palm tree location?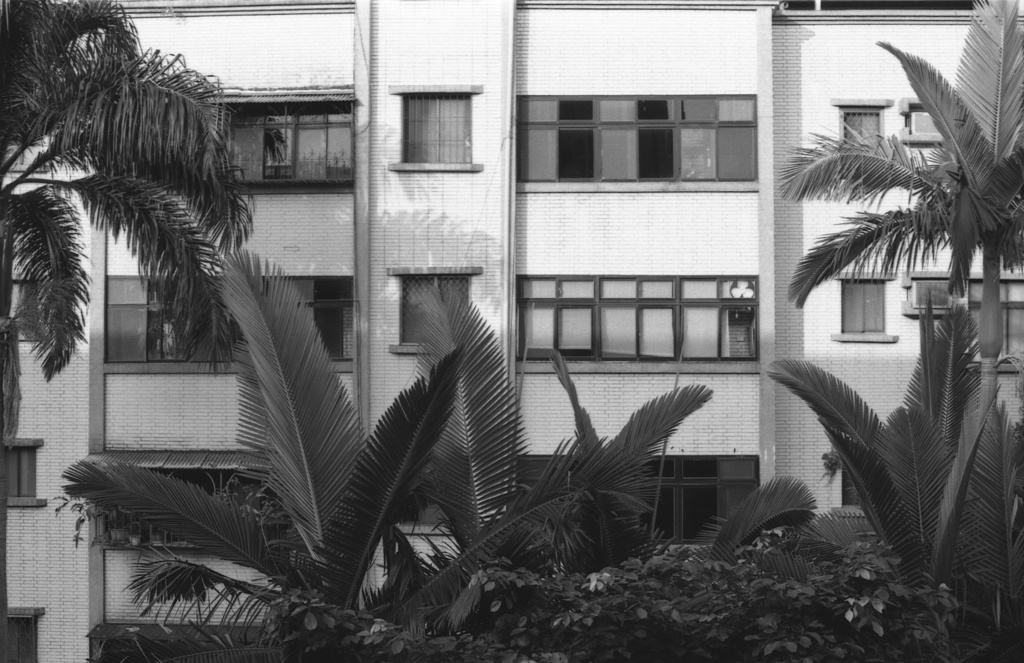
region(49, 243, 424, 635)
